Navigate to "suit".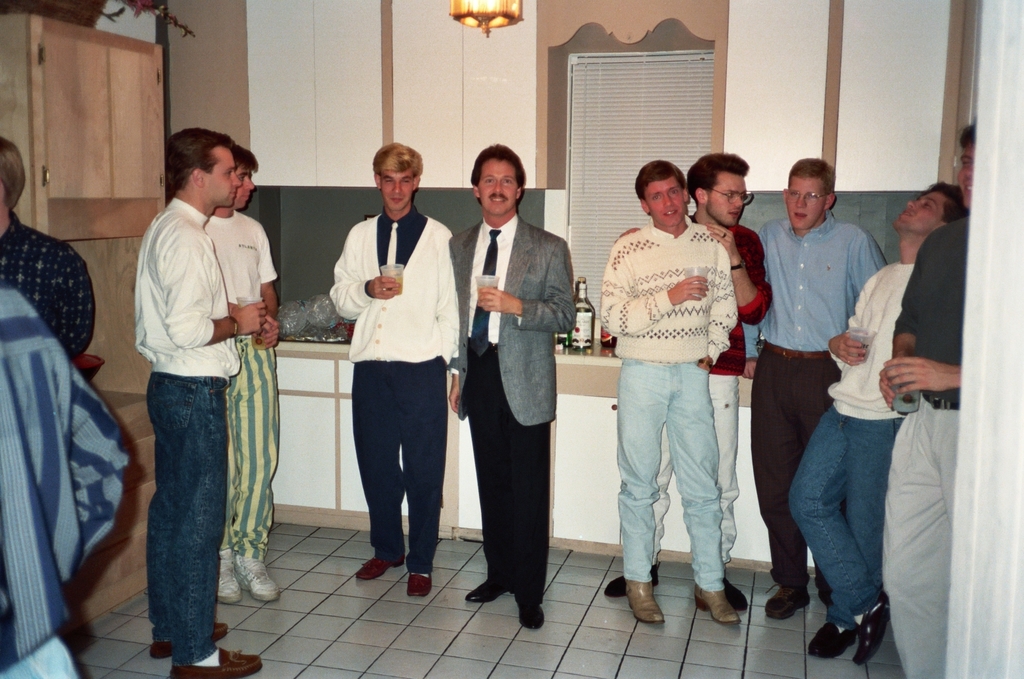
Navigation target: 457, 164, 578, 617.
